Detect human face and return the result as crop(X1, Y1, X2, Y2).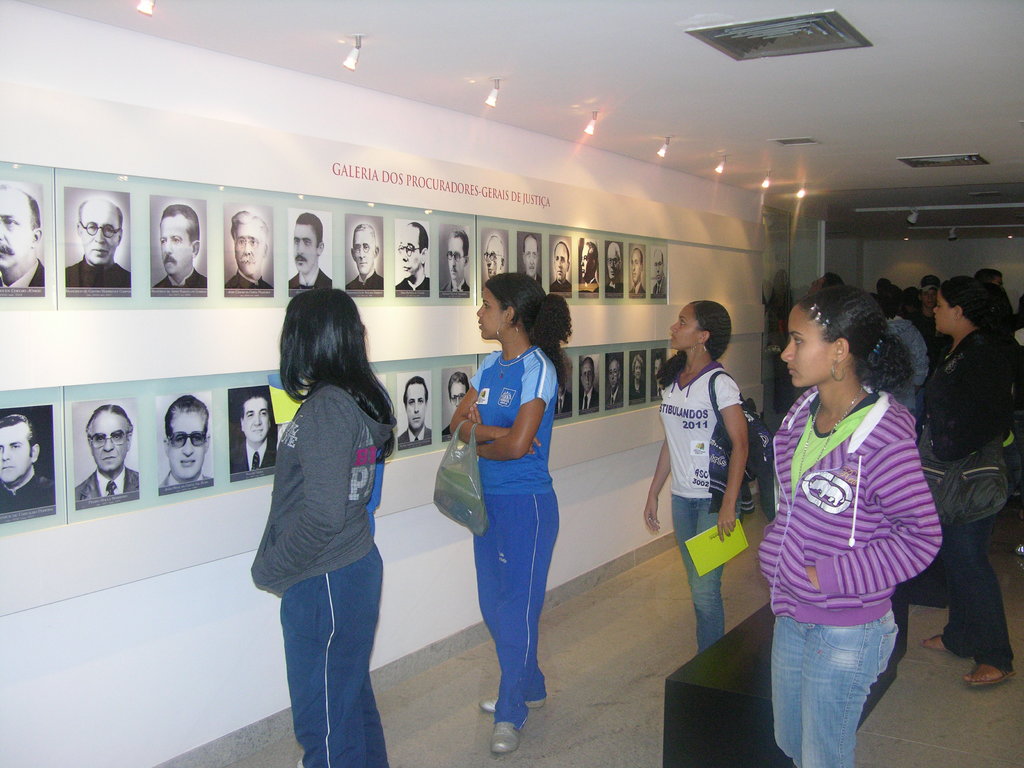
crop(75, 197, 121, 264).
